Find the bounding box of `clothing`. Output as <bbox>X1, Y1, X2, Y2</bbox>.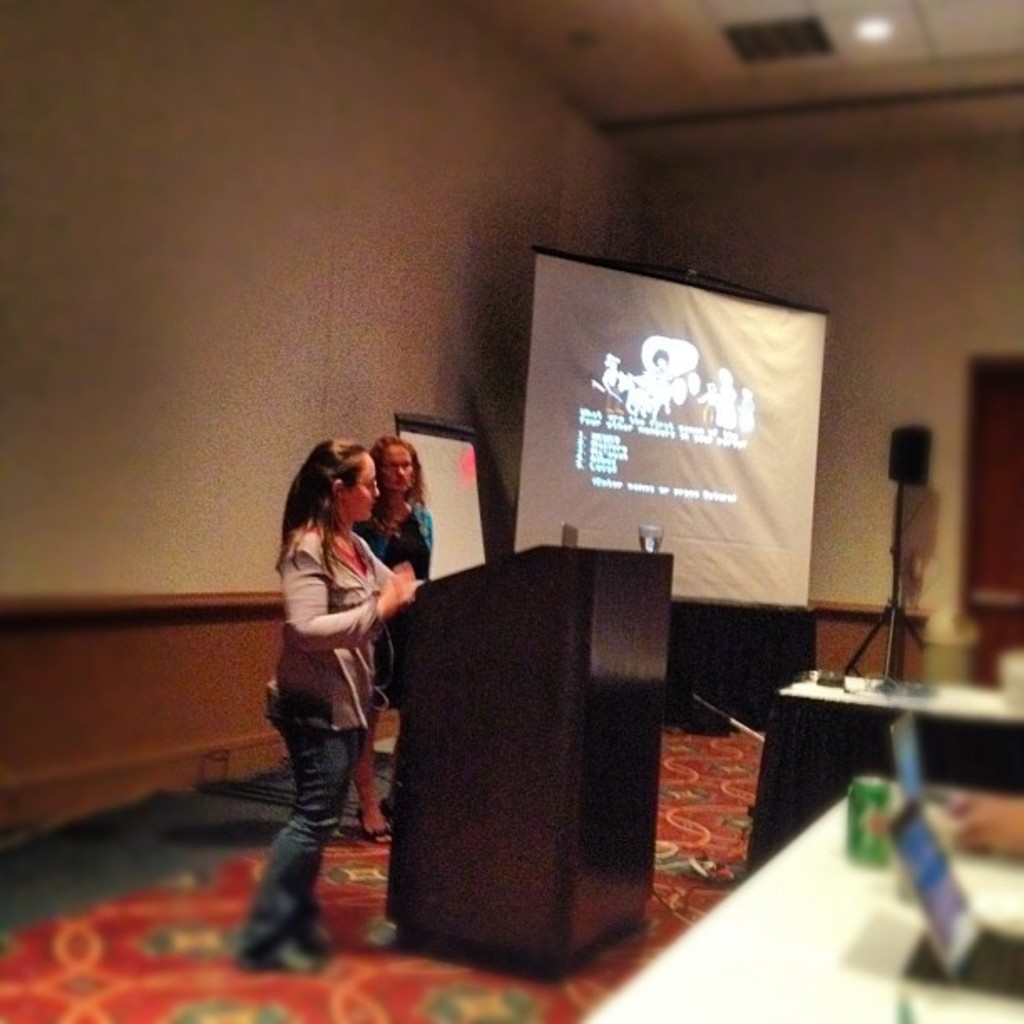
<bbox>246, 457, 472, 952</bbox>.
